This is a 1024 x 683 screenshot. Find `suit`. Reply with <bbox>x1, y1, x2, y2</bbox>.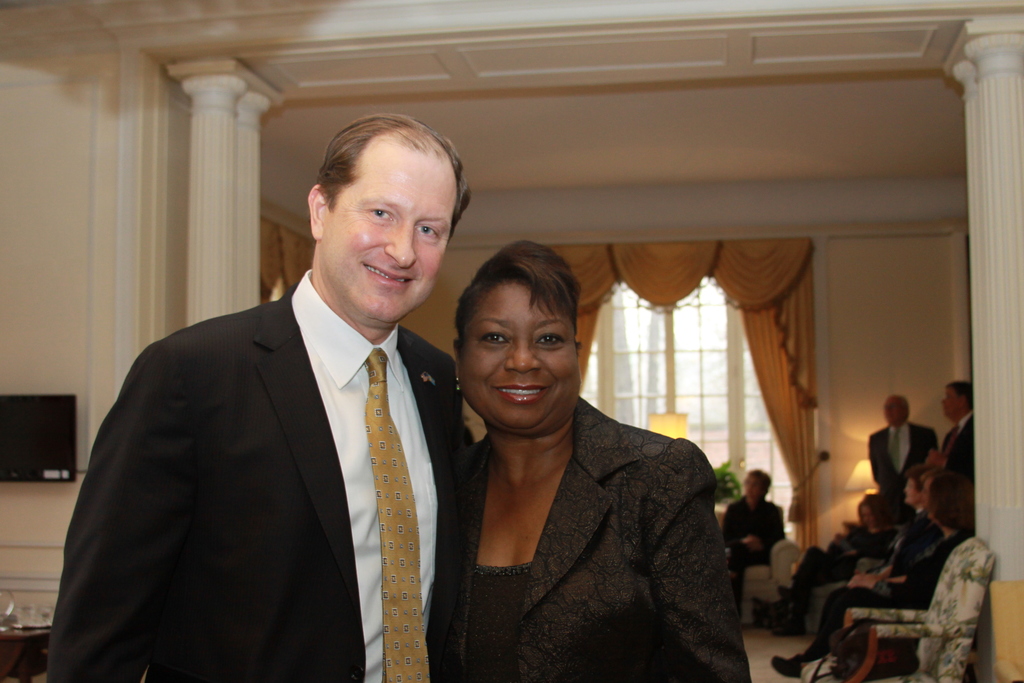
<bbox>796, 511, 939, 662</bbox>.
